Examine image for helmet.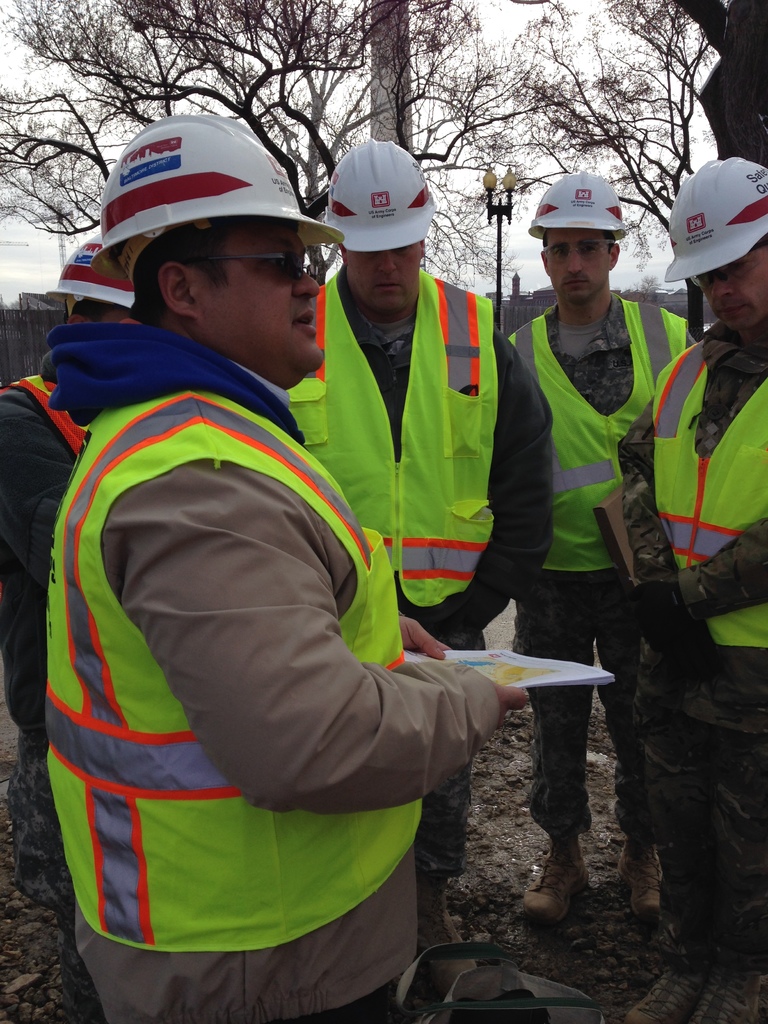
Examination result: BBox(655, 155, 767, 281).
